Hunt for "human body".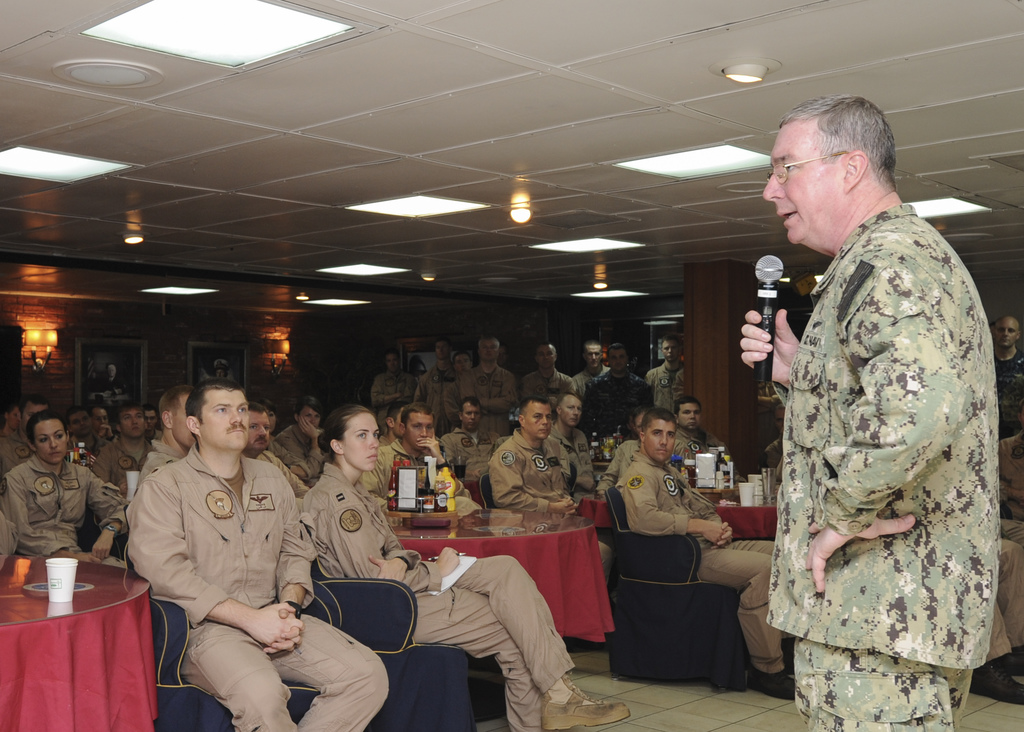
Hunted down at bbox(249, 402, 308, 500).
